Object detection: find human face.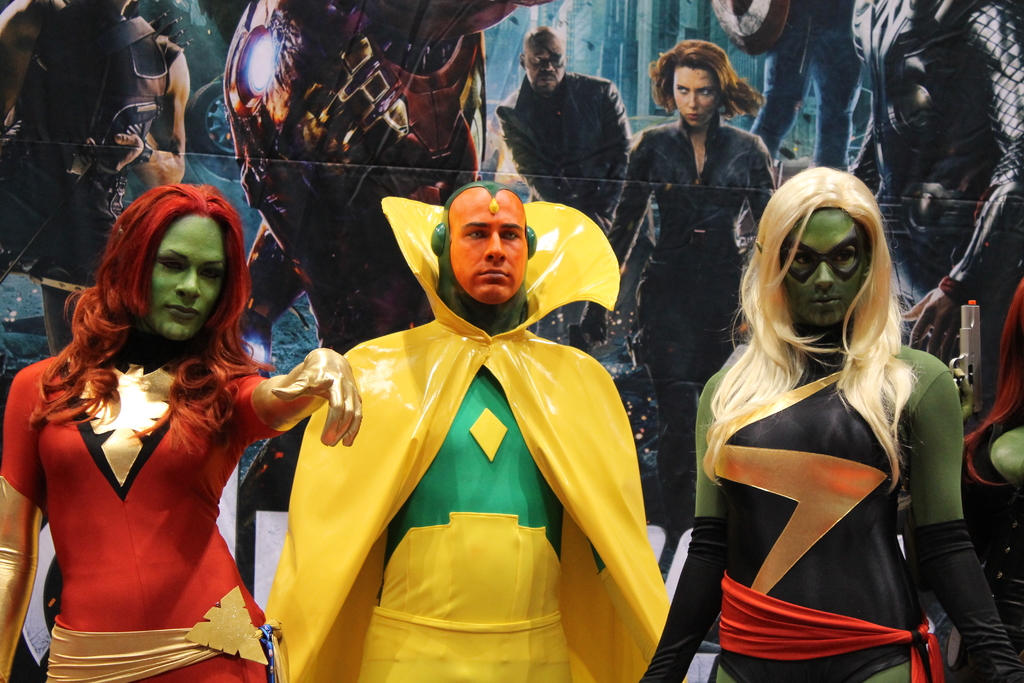
bbox=(145, 211, 227, 342).
